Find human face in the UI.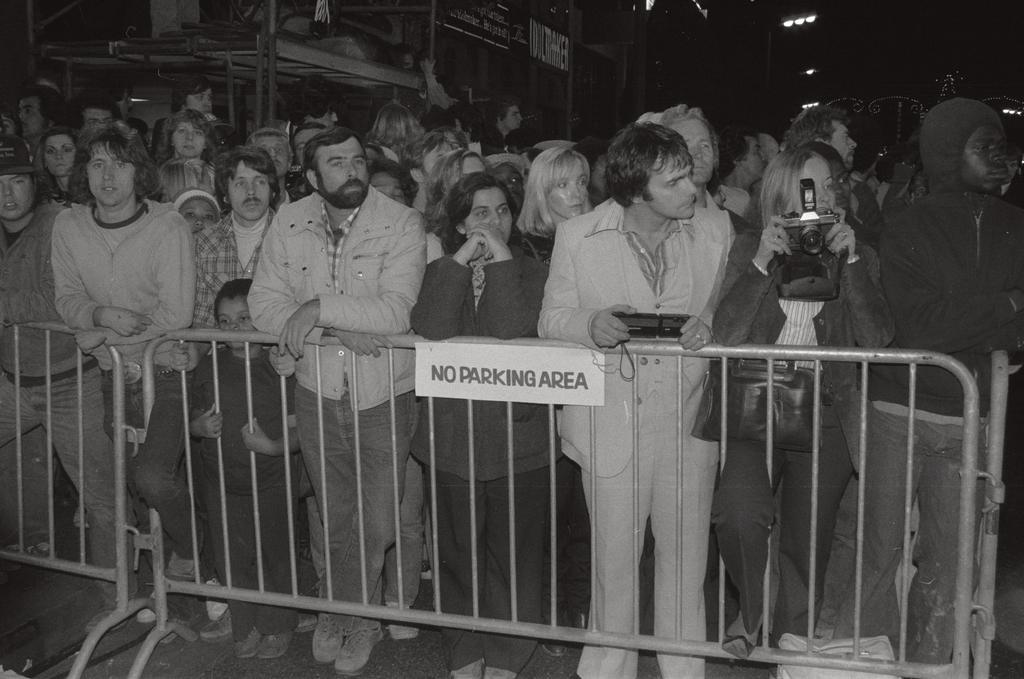
UI element at [x1=548, y1=161, x2=589, y2=221].
